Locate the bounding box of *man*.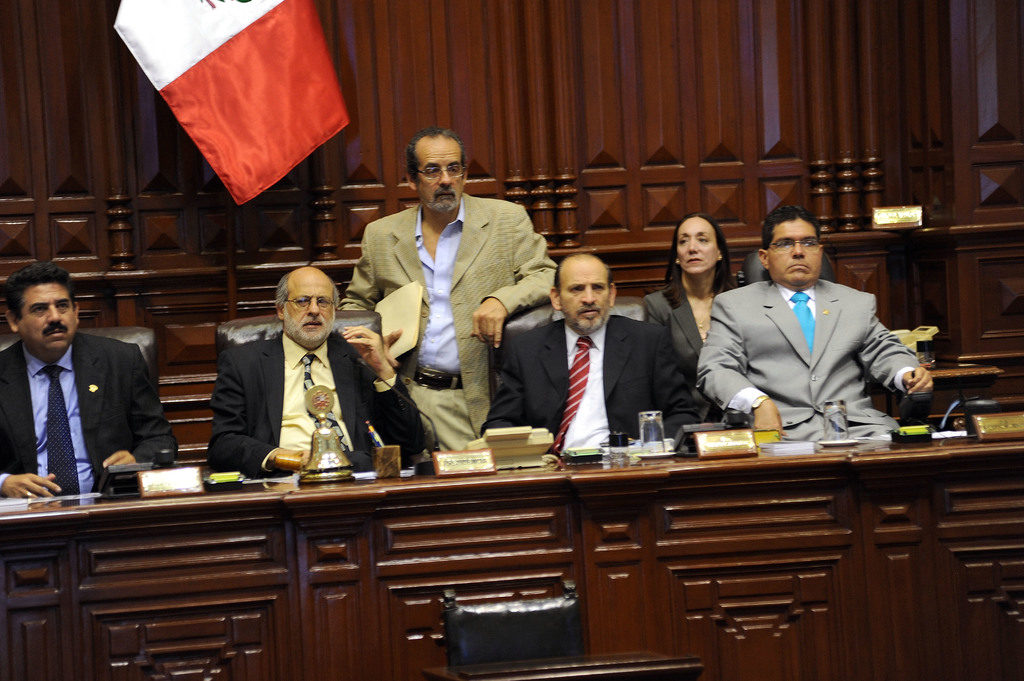
Bounding box: bbox=(0, 262, 180, 501).
